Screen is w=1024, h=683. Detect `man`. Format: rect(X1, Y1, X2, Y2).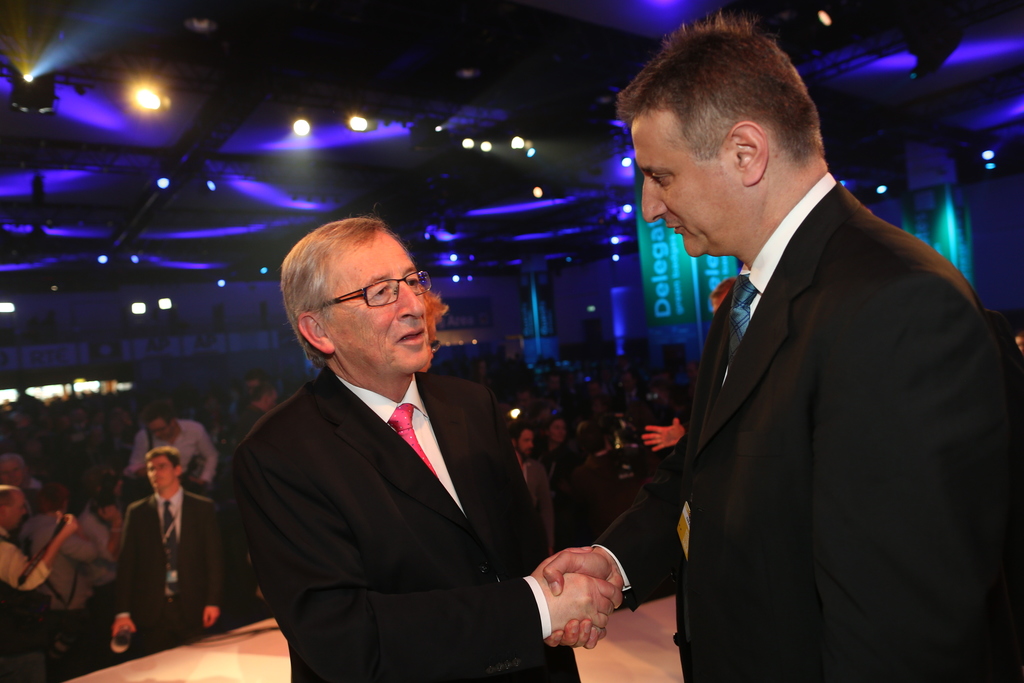
rect(111, 446, 226, 656).
